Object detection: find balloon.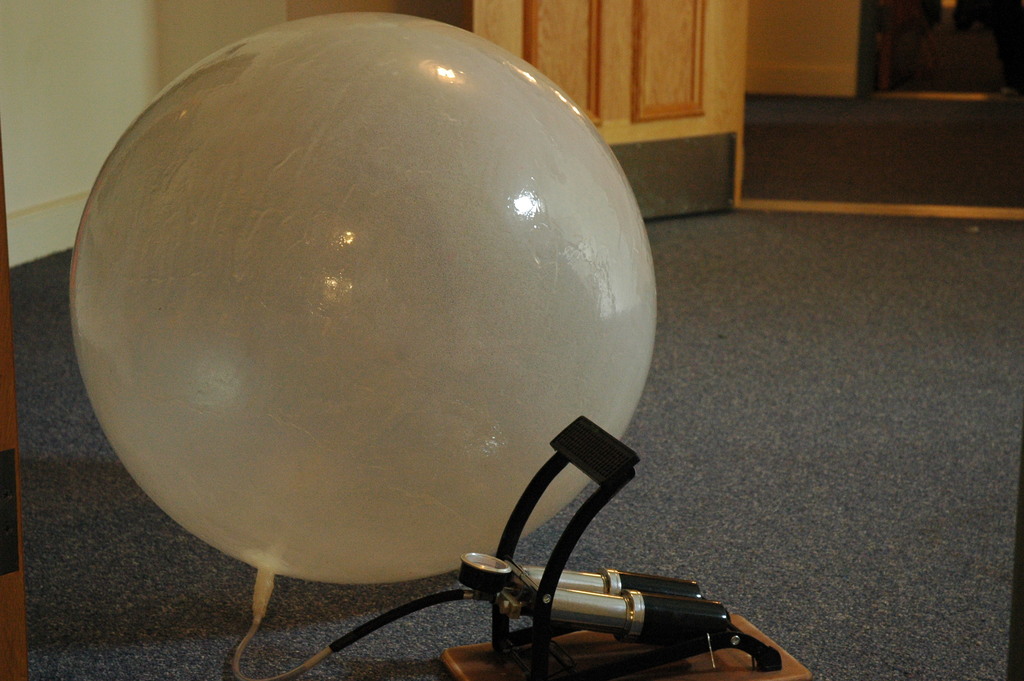
select_region(65, 10, 664, 593).
